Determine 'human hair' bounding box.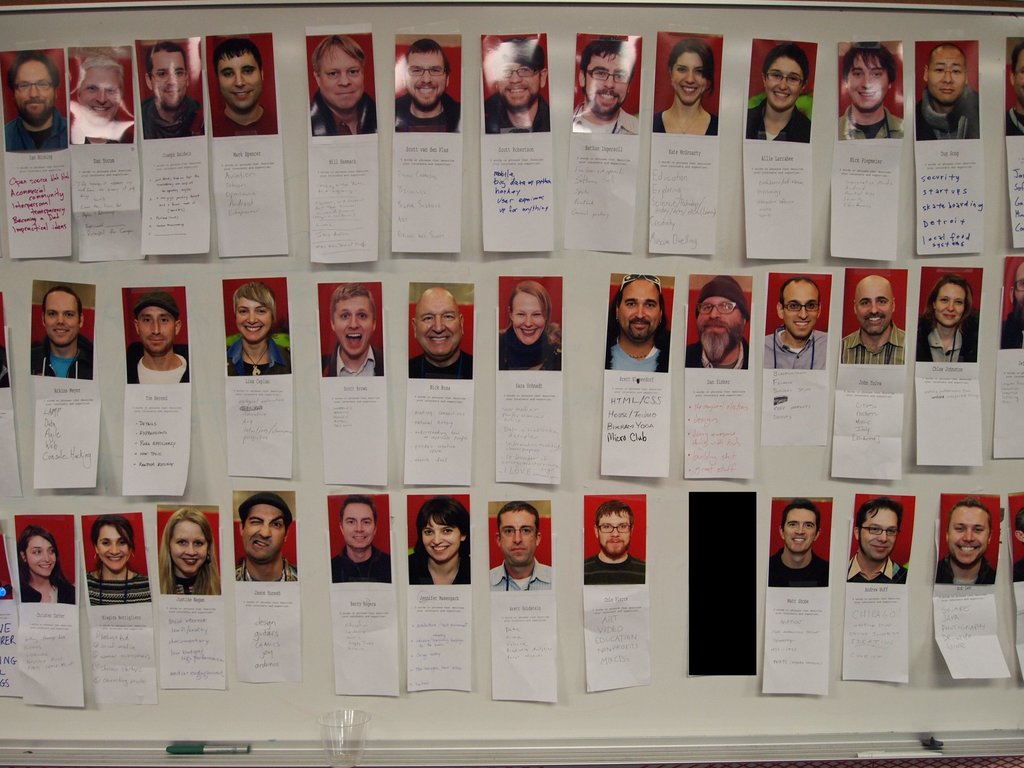
Determined: 781 496 821 537.
